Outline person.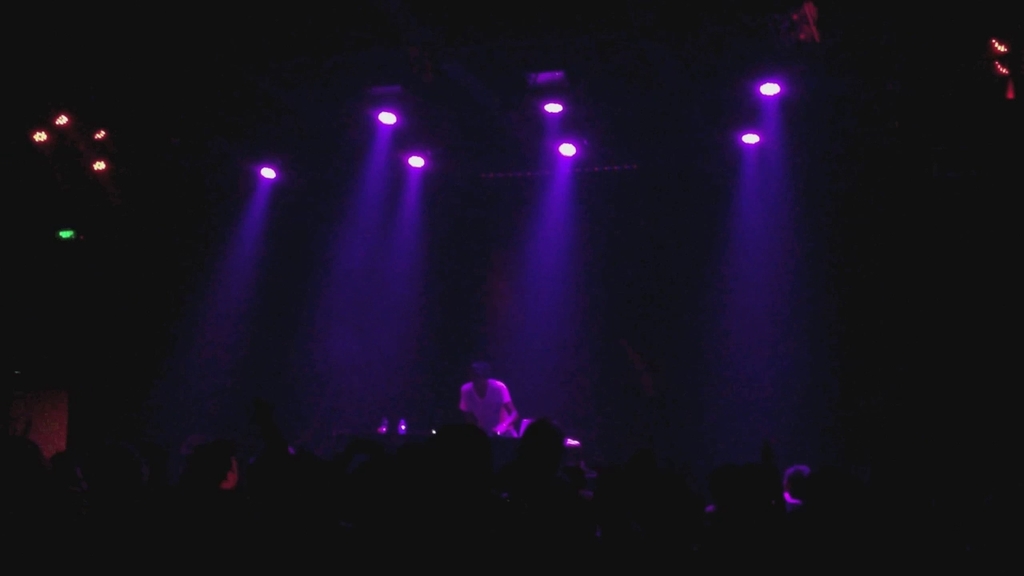
Outline: (453, 358, 521, 439).
